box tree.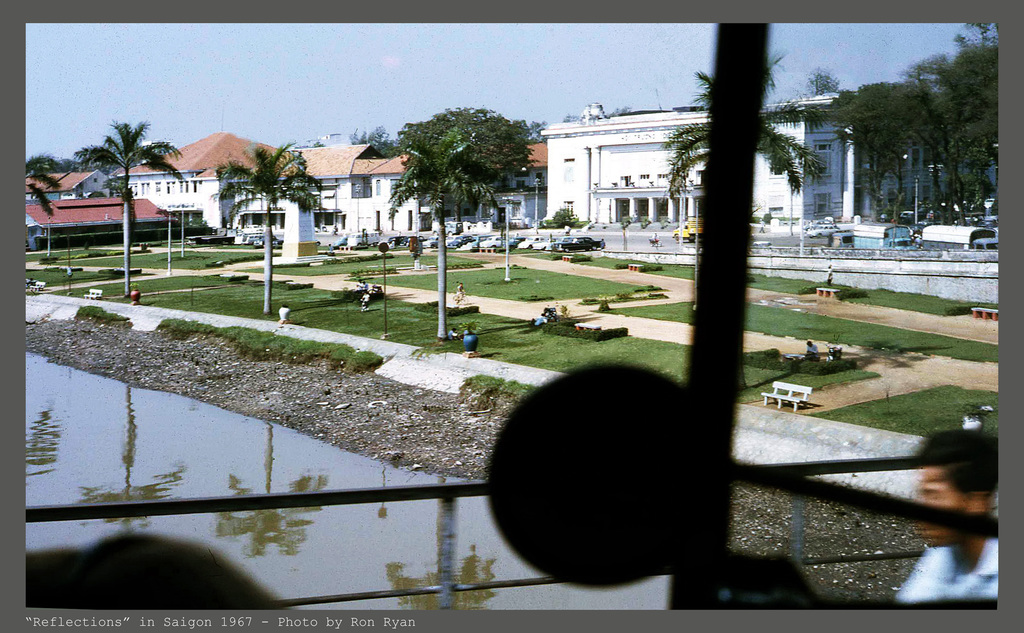
detection(822, 19, 995, 232).
